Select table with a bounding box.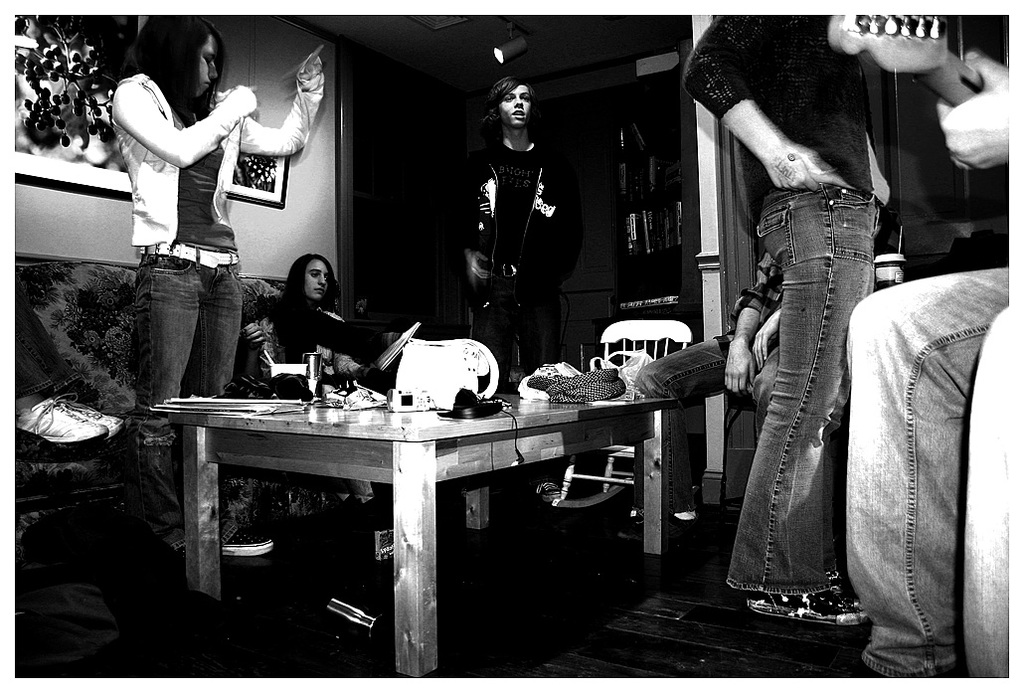
bbox(165, 393, 684, 672).
